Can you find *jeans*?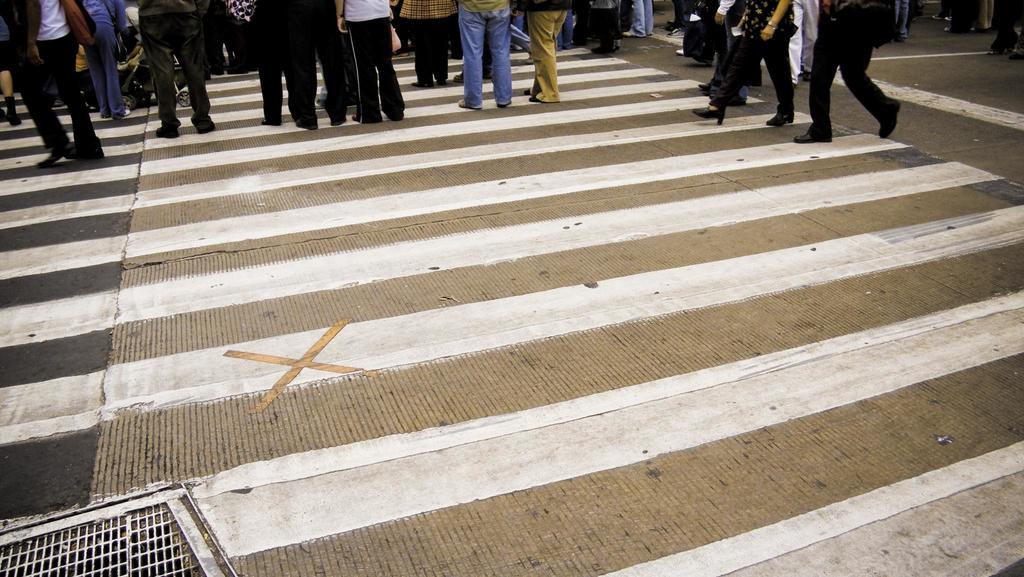
Yes, bounding box: bbox=(460, 4, 509, 107).
